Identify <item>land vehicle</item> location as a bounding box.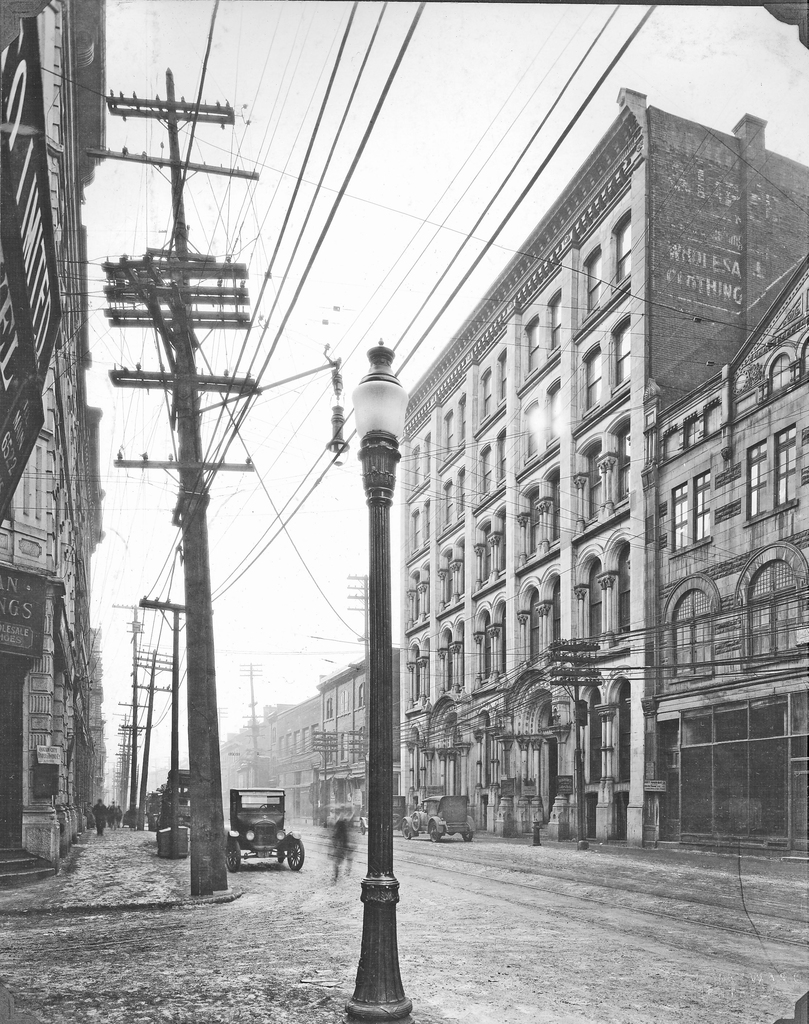
bbox(218, 795, 305, 887).
